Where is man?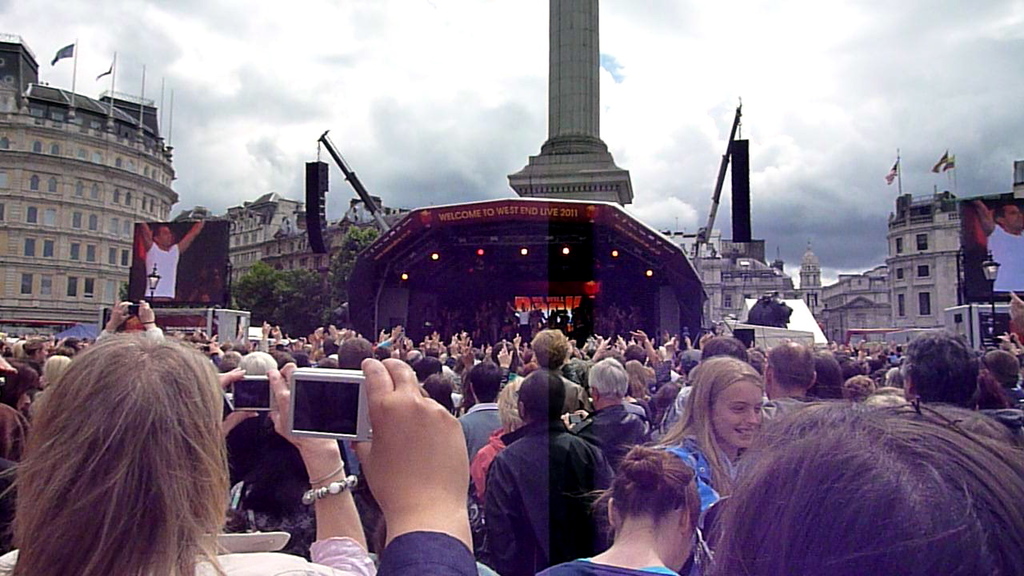
[x1=972, y1=198, x2=1023, y2=294].
